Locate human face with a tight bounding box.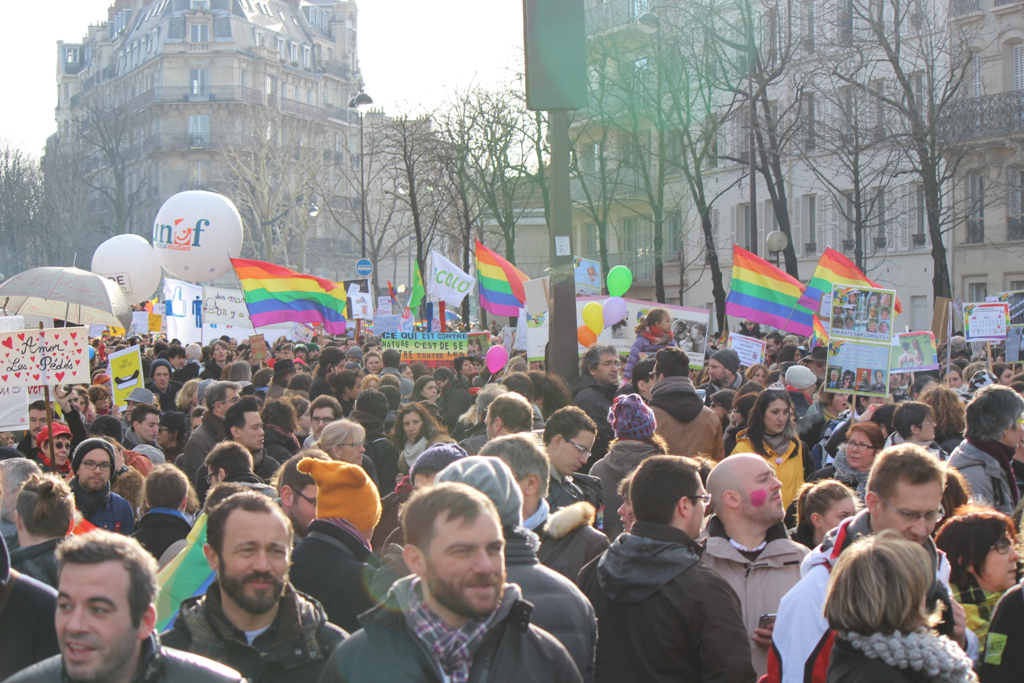
x1=192, y1=413, x2=200, y2=429.
